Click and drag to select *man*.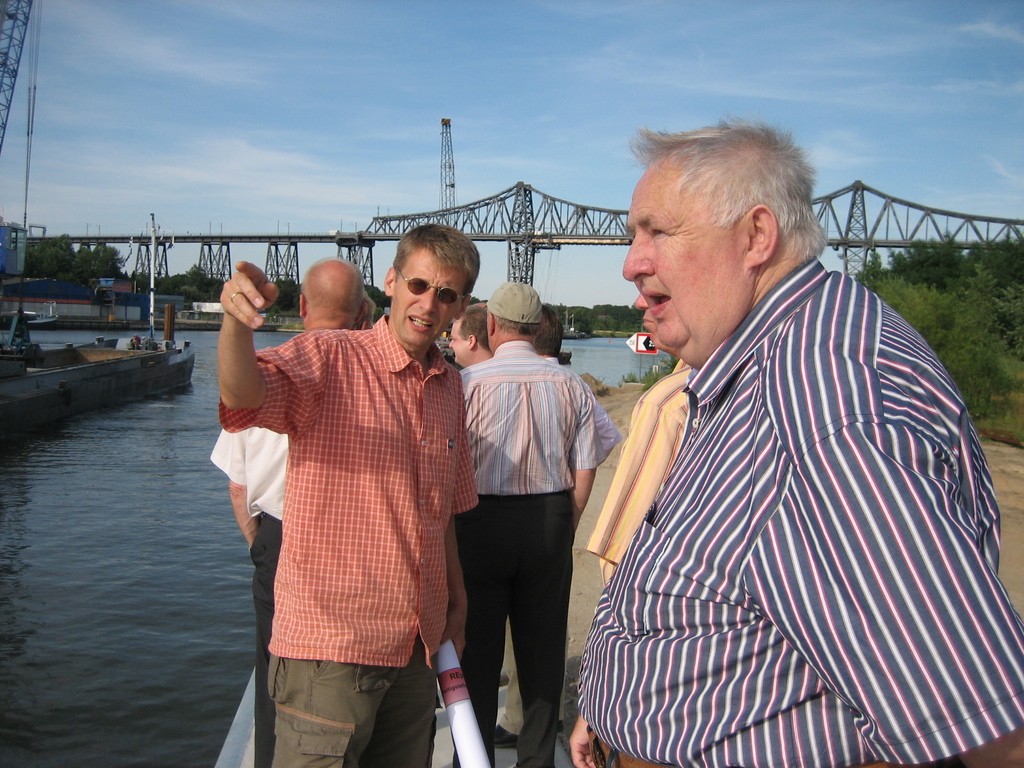
Selection: <bbox>207, 223, 477, 767</bbox>.
